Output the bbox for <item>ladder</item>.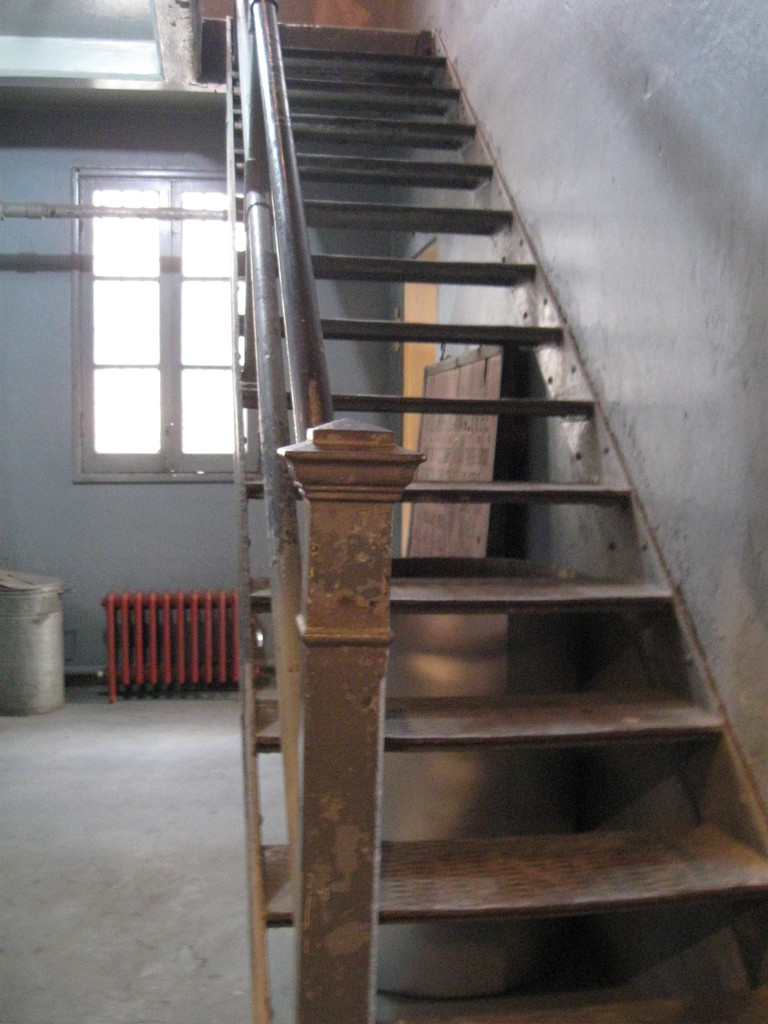
<box>236,0,767,1023</box>.
